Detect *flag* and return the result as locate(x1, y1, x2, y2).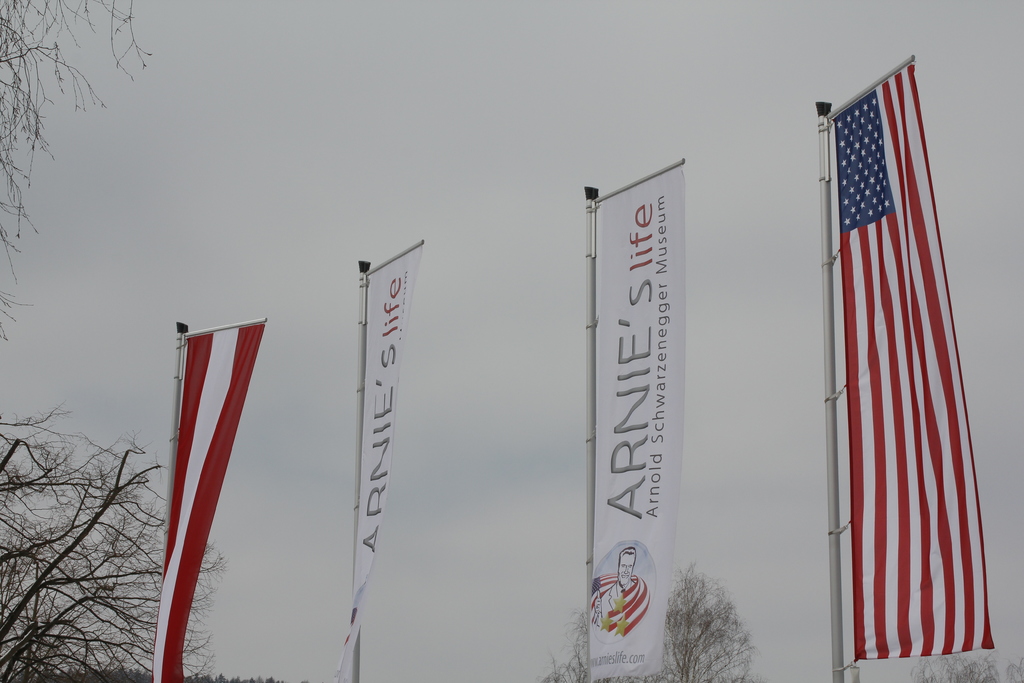
locate(839, 65, 991, 675).
